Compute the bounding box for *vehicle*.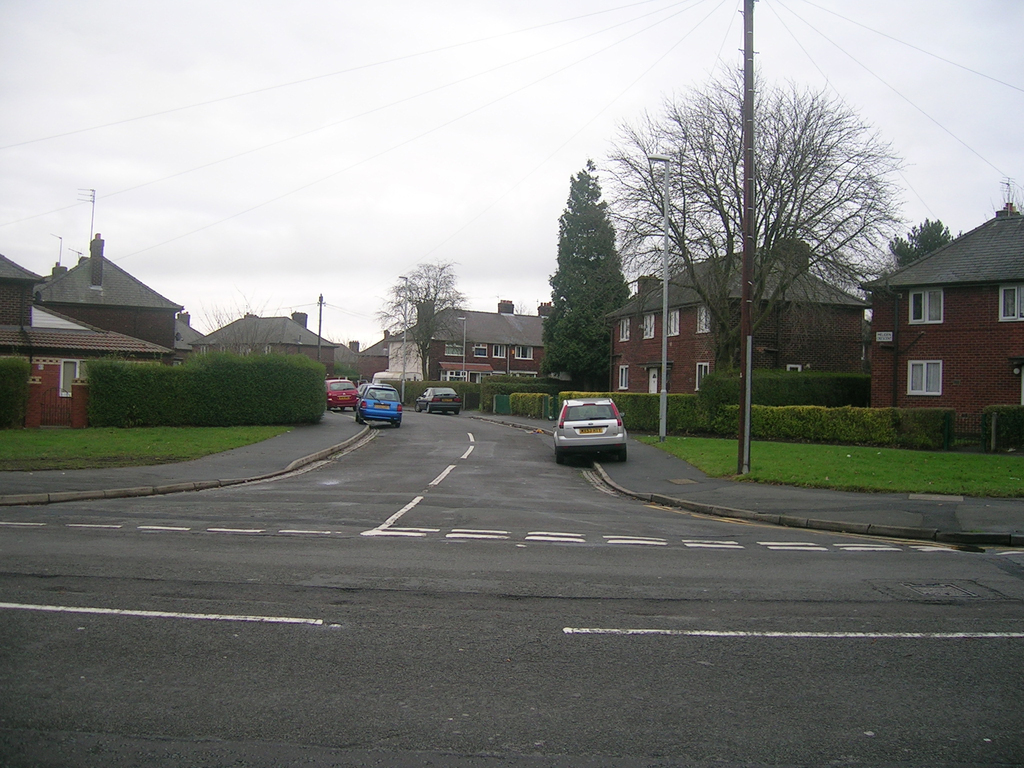
(left=410, top=386, right=464, bottom=412).
